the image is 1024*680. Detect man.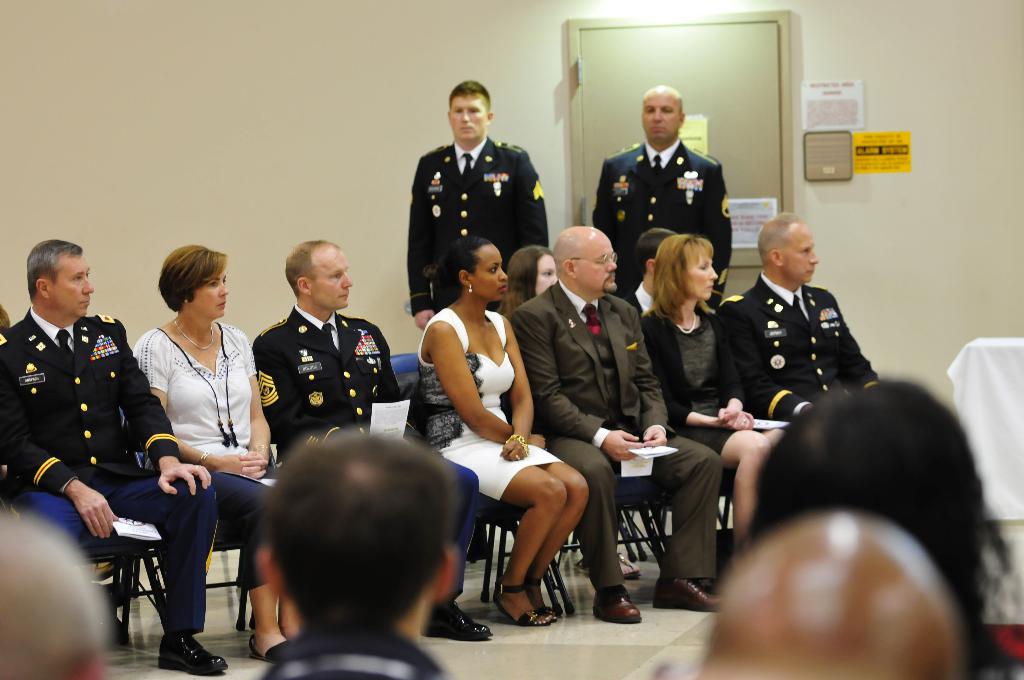
Detection: pyautogui.locateOnScreen(511, 223, 727, 622).
